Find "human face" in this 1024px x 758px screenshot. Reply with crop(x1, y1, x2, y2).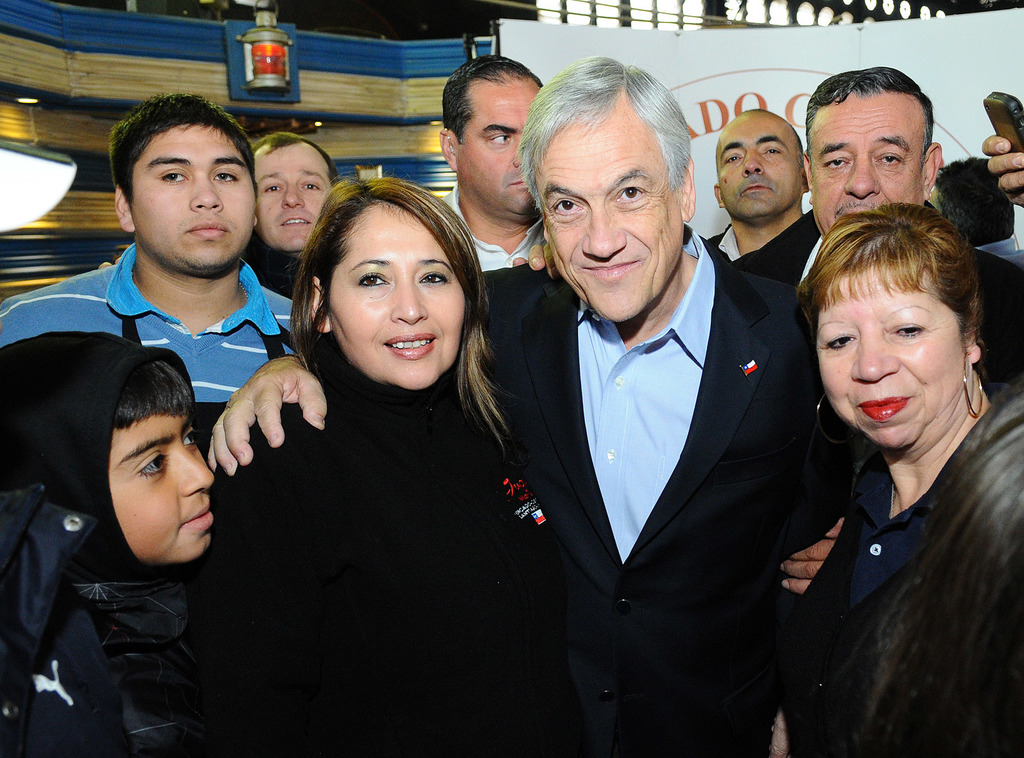
crop(537, 108, 684, 323).
